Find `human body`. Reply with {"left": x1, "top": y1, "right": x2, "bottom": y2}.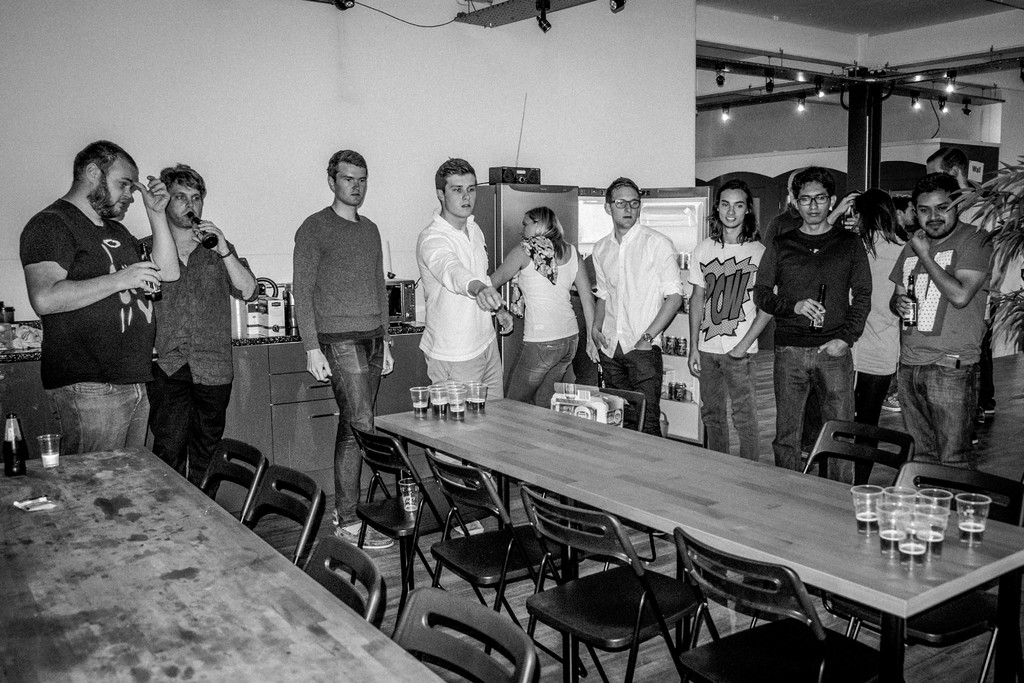
{"left": 136, "top": 219, "right": 261, "bottom": 490}.
